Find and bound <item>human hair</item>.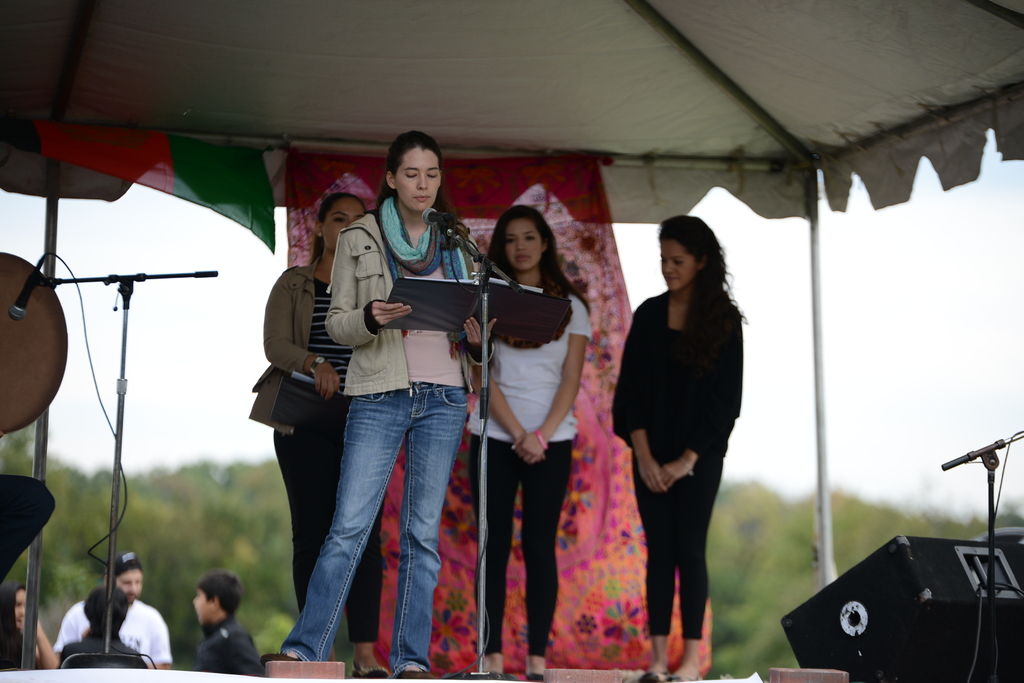
Bound: l=0, t=581, r=20, b=672.
